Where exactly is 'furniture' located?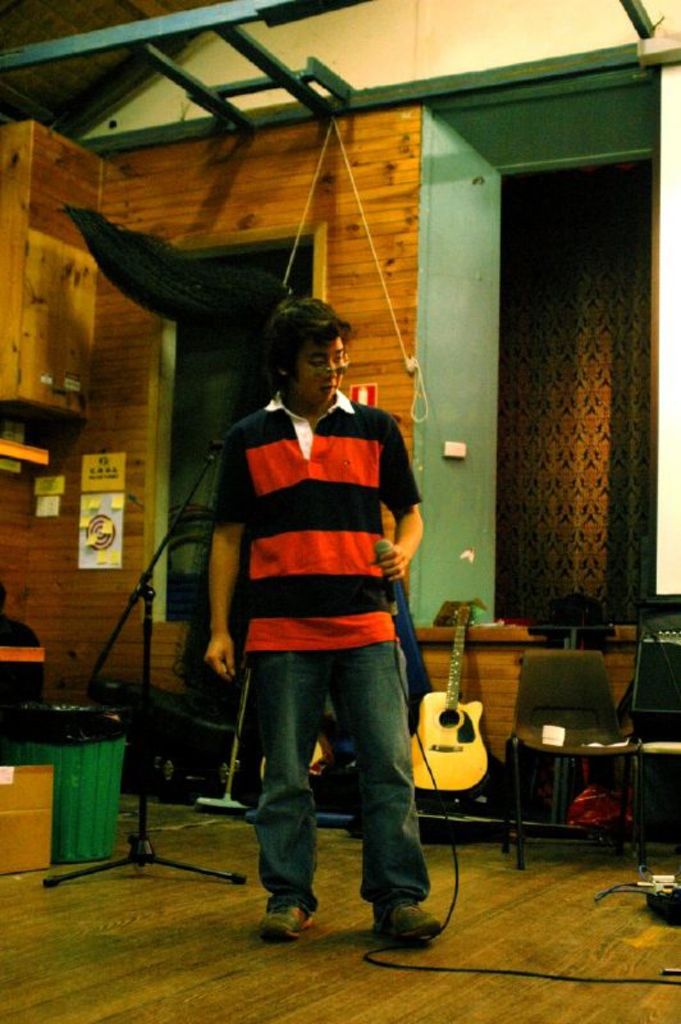
Its bounding box is 506 646 649 872.
